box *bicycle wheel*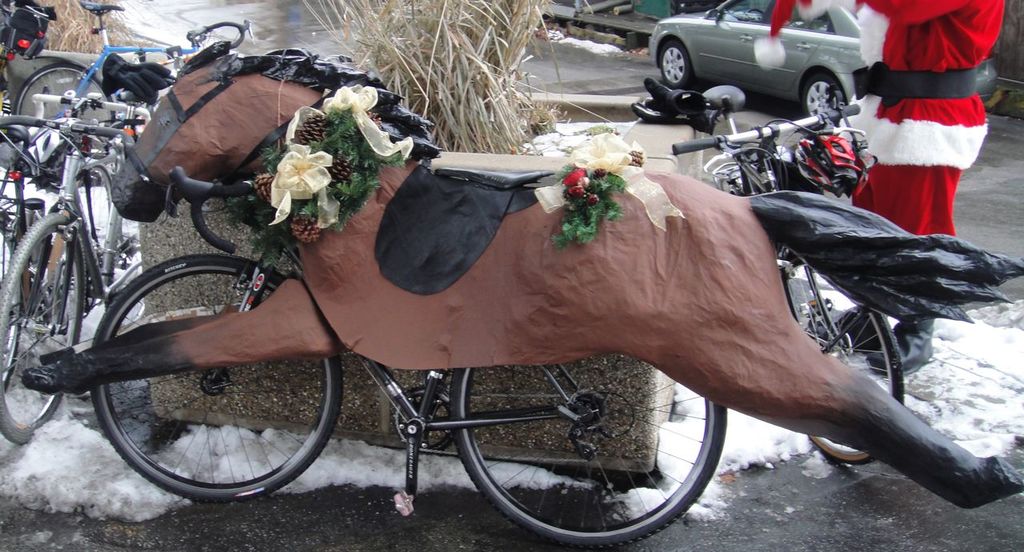
[x1=0, y1=211, x2=84, y2=446]
